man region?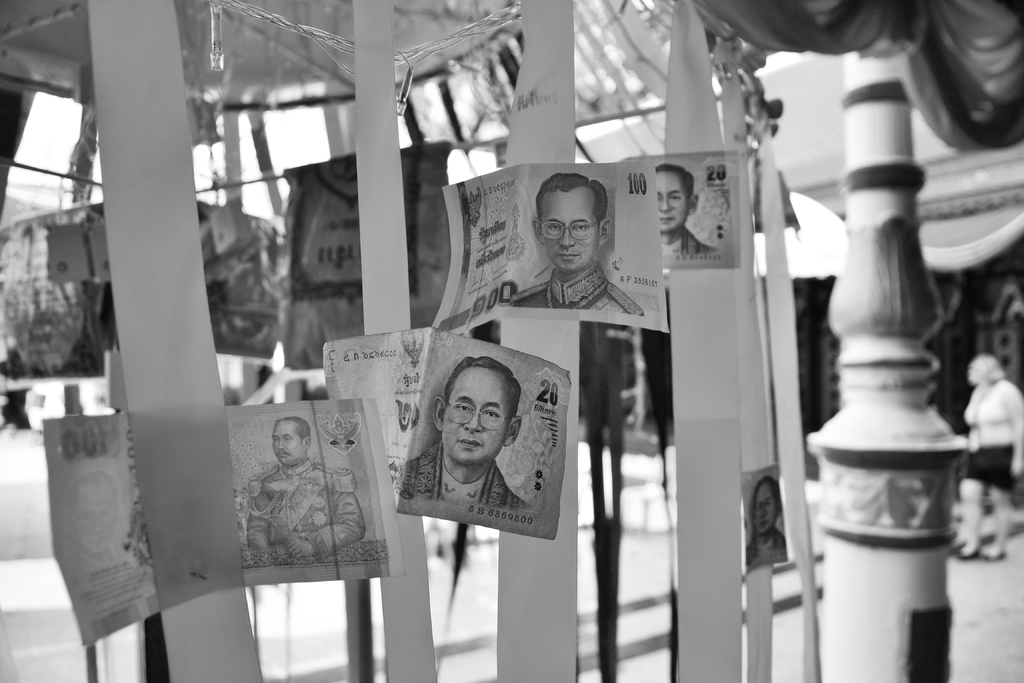
71 473 129 575
